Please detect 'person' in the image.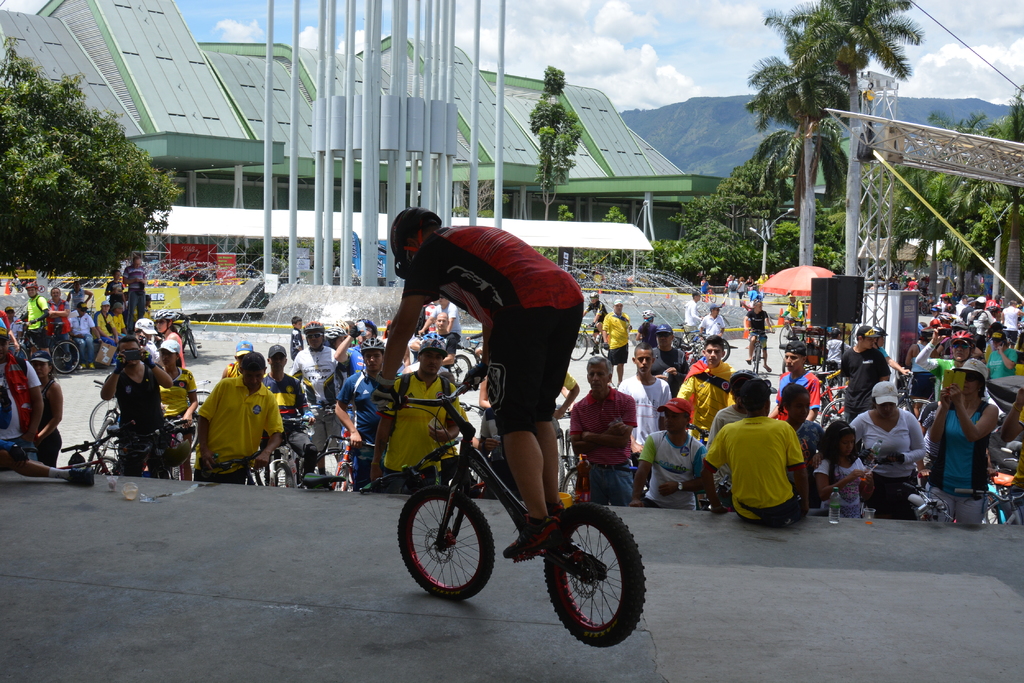
696, 303, 723, 339.
